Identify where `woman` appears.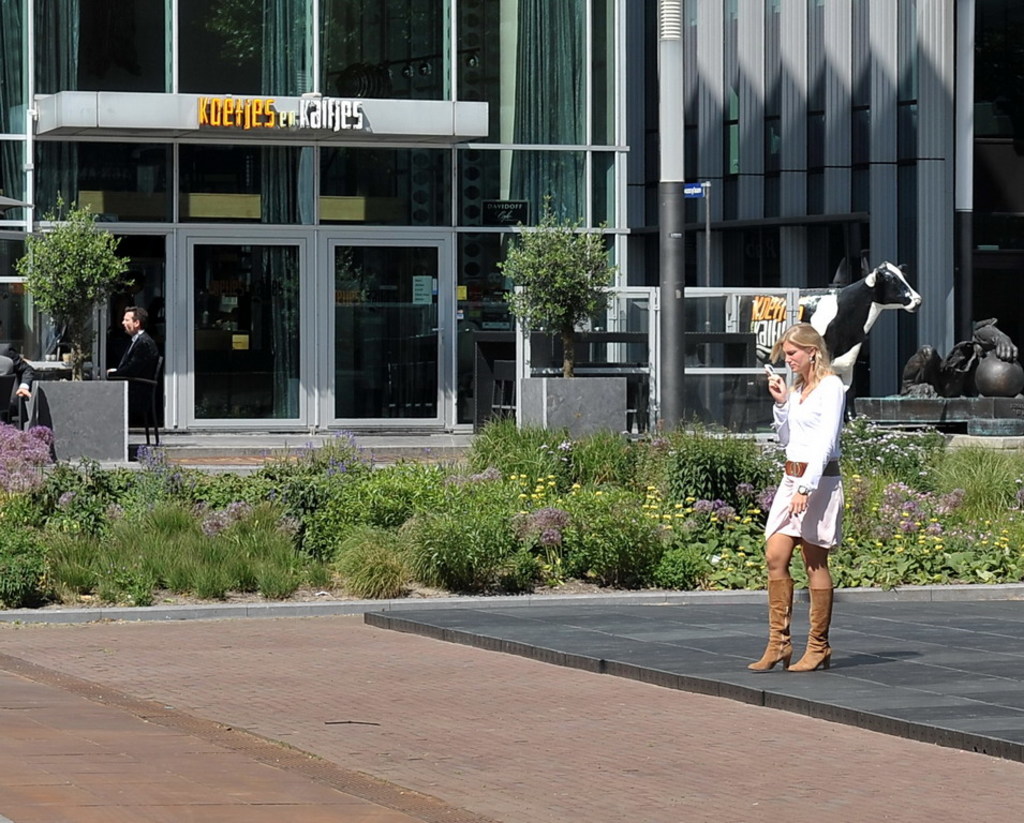
Appears at x1=756 y1=259 x2=885 y2=660.
